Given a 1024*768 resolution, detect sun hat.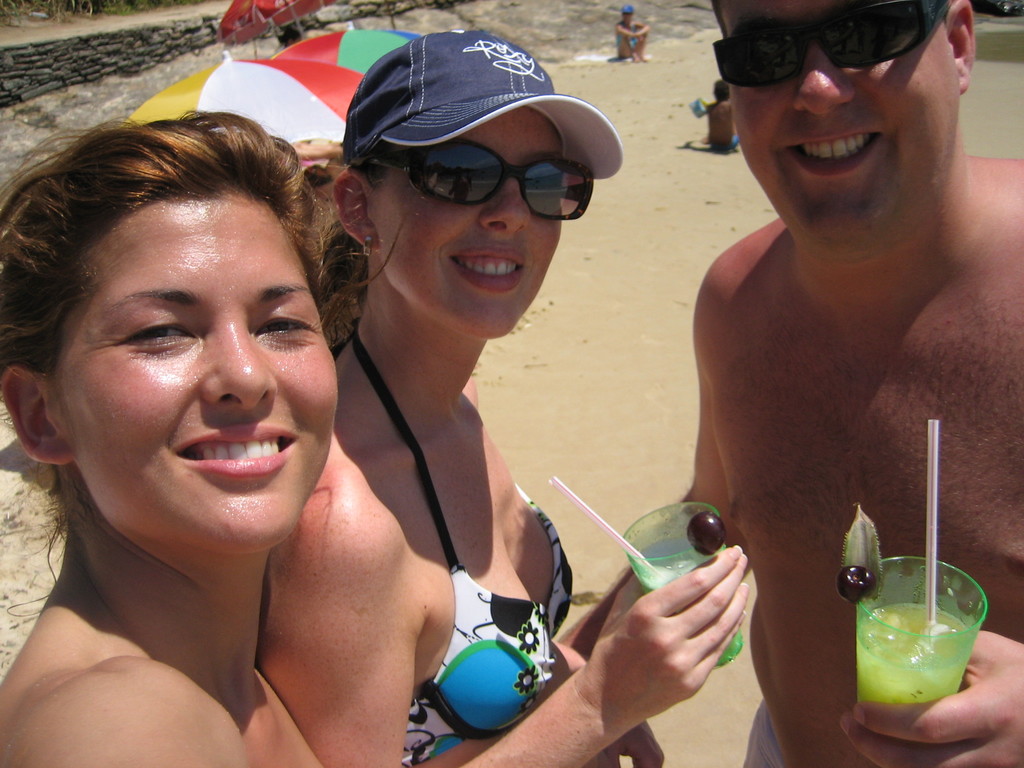
detection(615, 0, 637, 13).
